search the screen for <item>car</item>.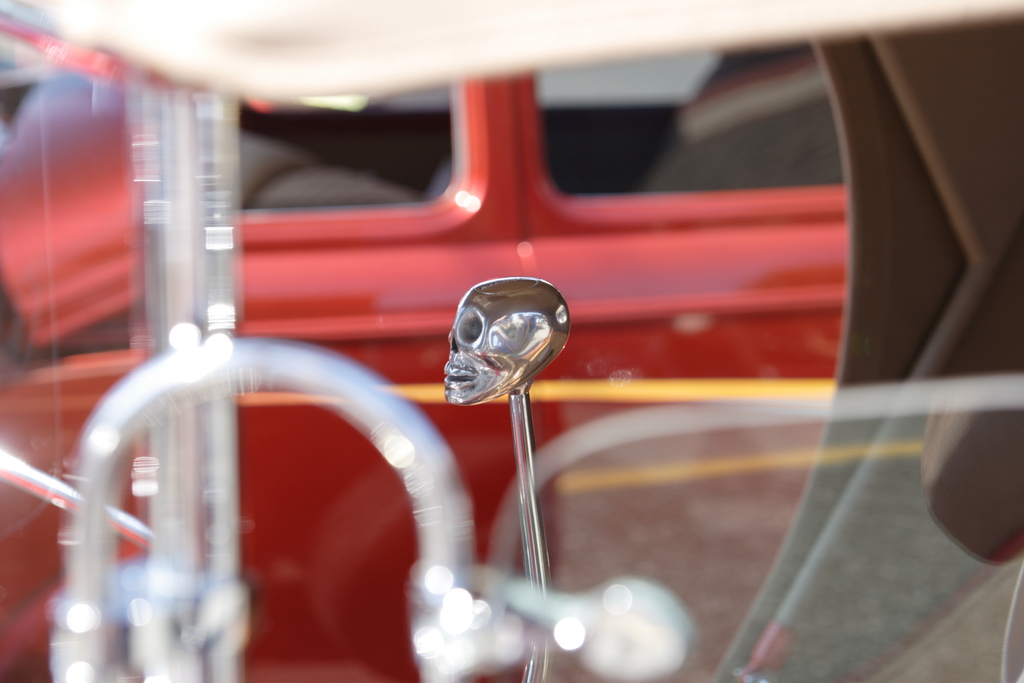
Found at [0, 0, 990, 682].
